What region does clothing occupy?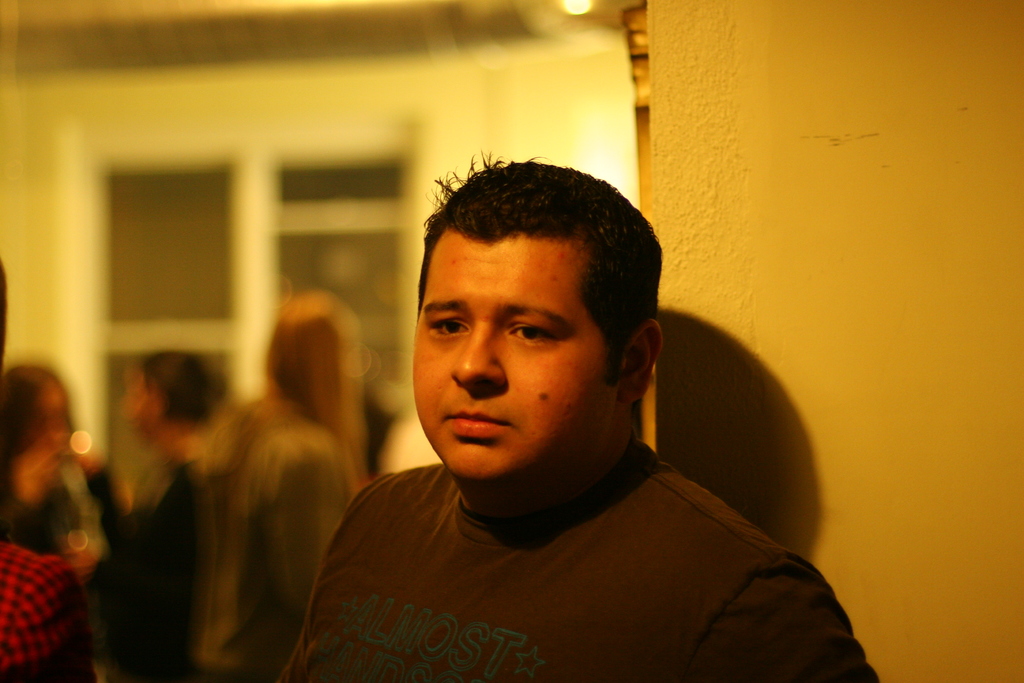
x1=261 y1=385 x2=876 y2=681.
